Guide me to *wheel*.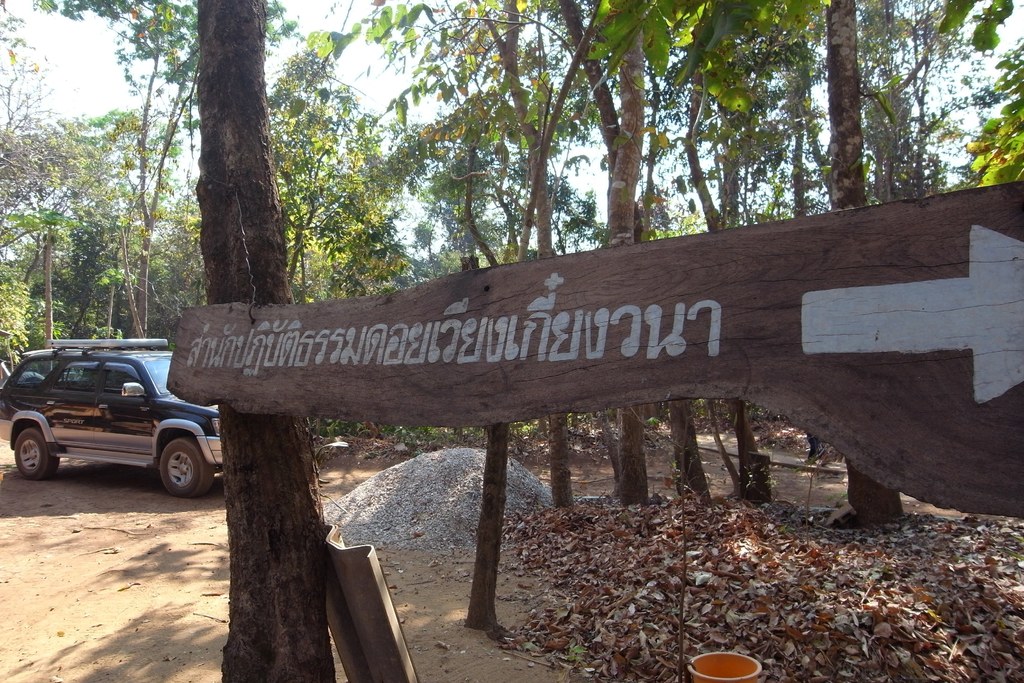
Guidance: [15,429,60,482].
